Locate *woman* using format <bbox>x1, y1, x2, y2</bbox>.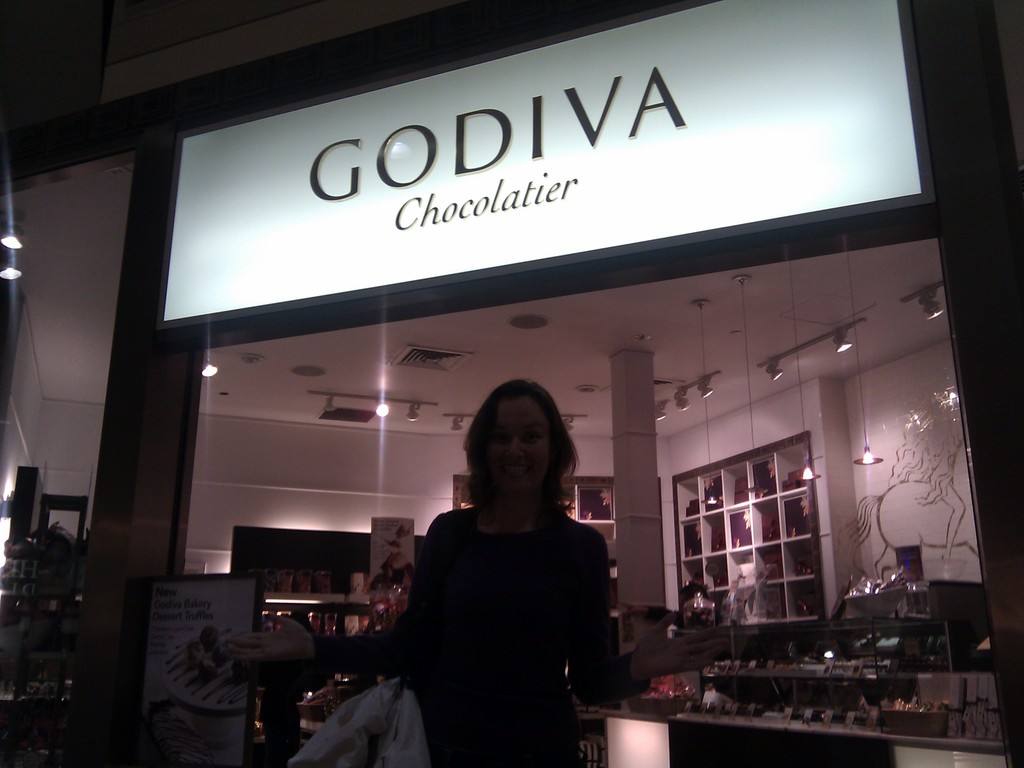
<bbox>387, 365, 617, 763</bbox>.
